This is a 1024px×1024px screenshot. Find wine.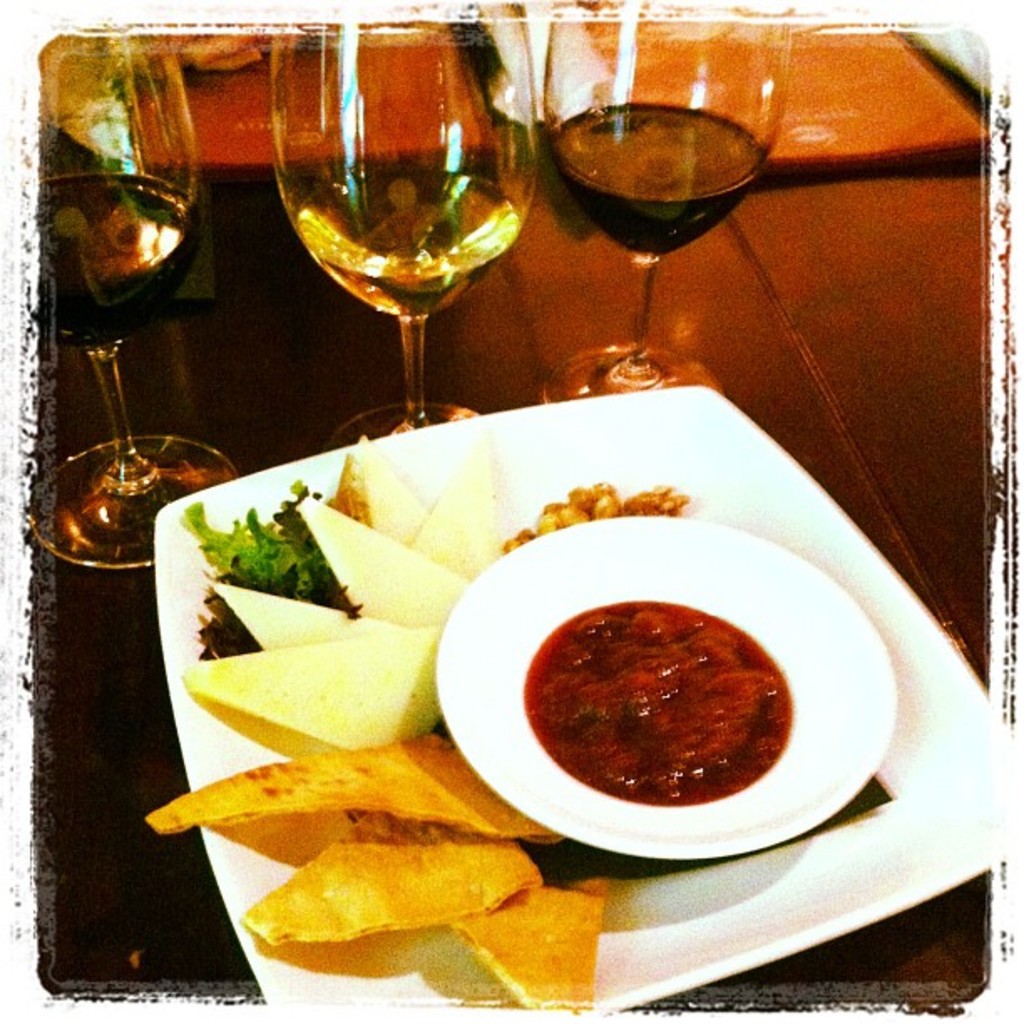
Bounding box: <region>540, 62, 783, 288</region>.
